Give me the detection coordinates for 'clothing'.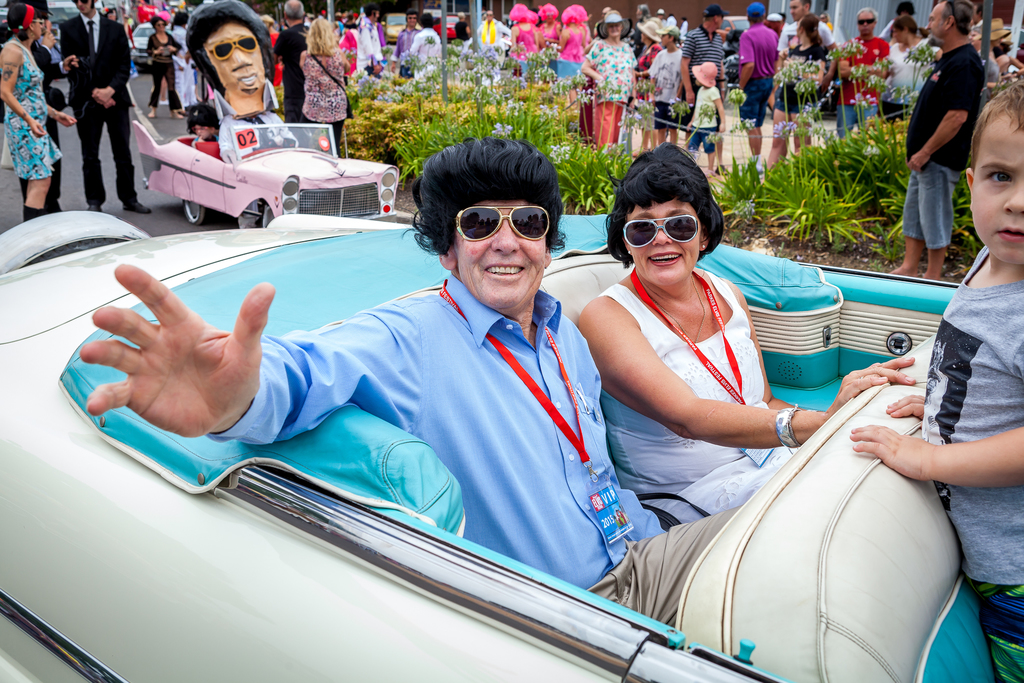
x1=835, y1=100, x2=881, y2=138.
